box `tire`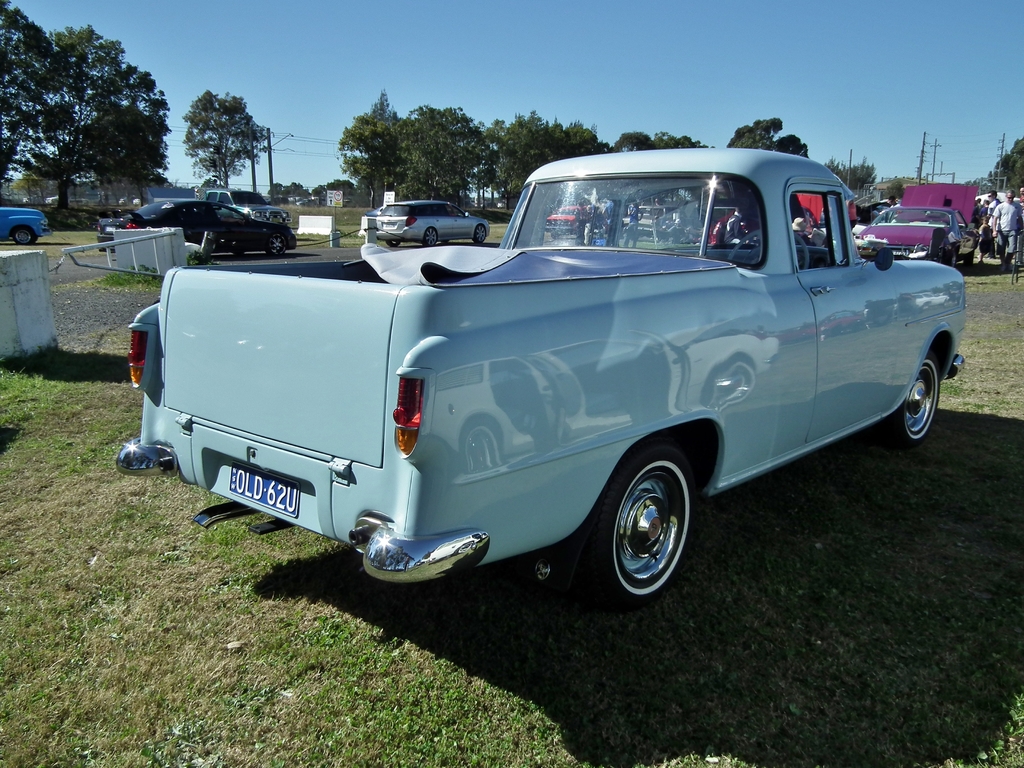
964:250:975:269
